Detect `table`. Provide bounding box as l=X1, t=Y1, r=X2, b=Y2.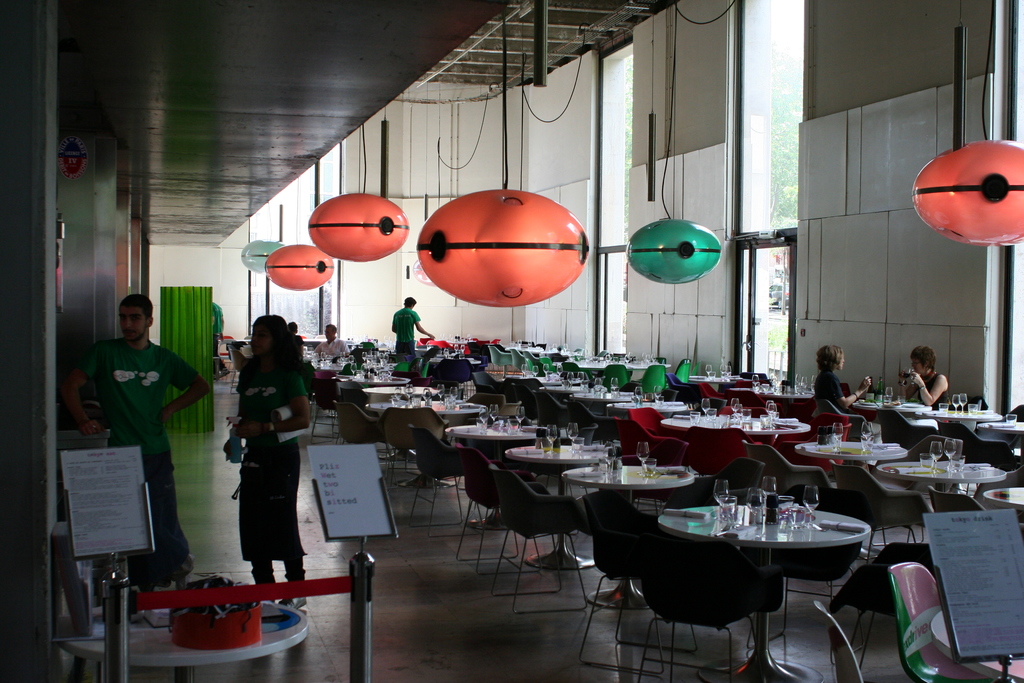
l=874, t=451, r=1012, b=512.
